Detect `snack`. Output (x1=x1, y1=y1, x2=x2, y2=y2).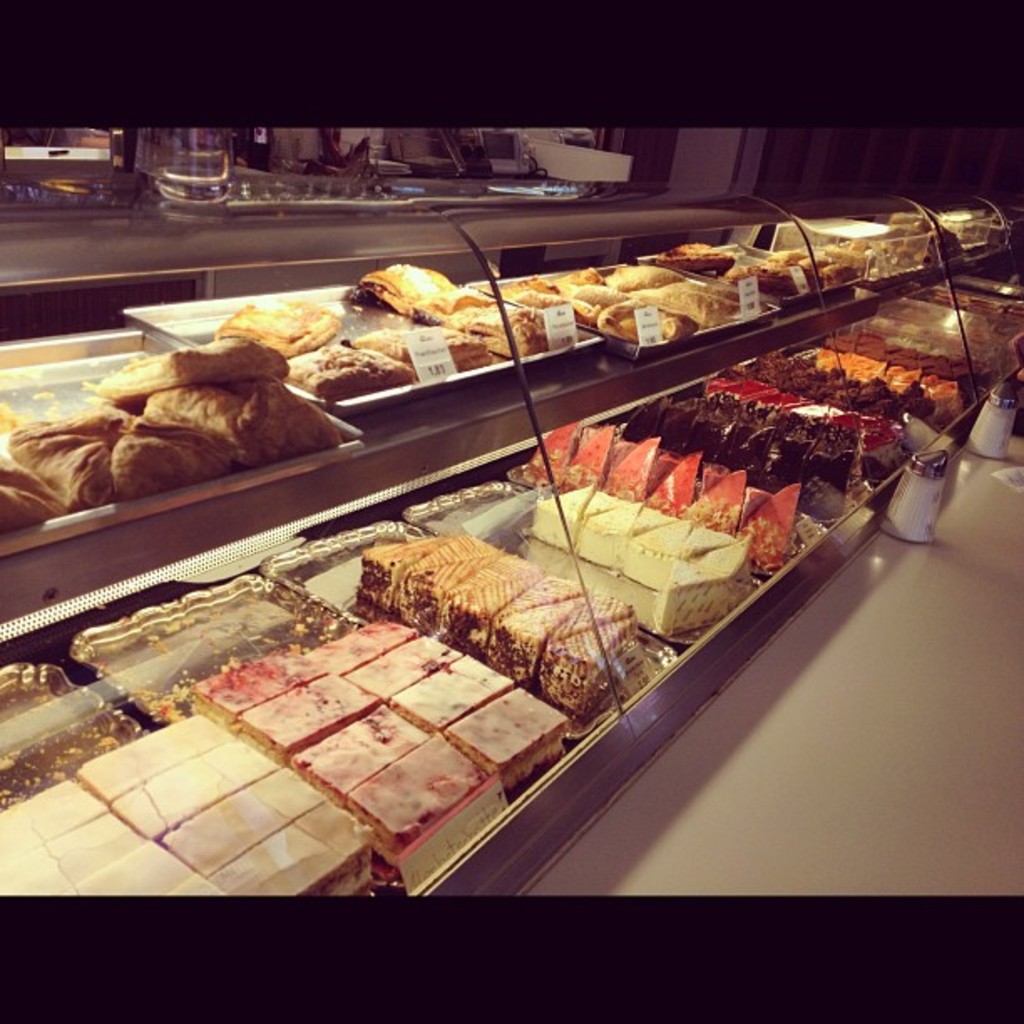
(x1=741, y1=261, x2=823, y2=298).
